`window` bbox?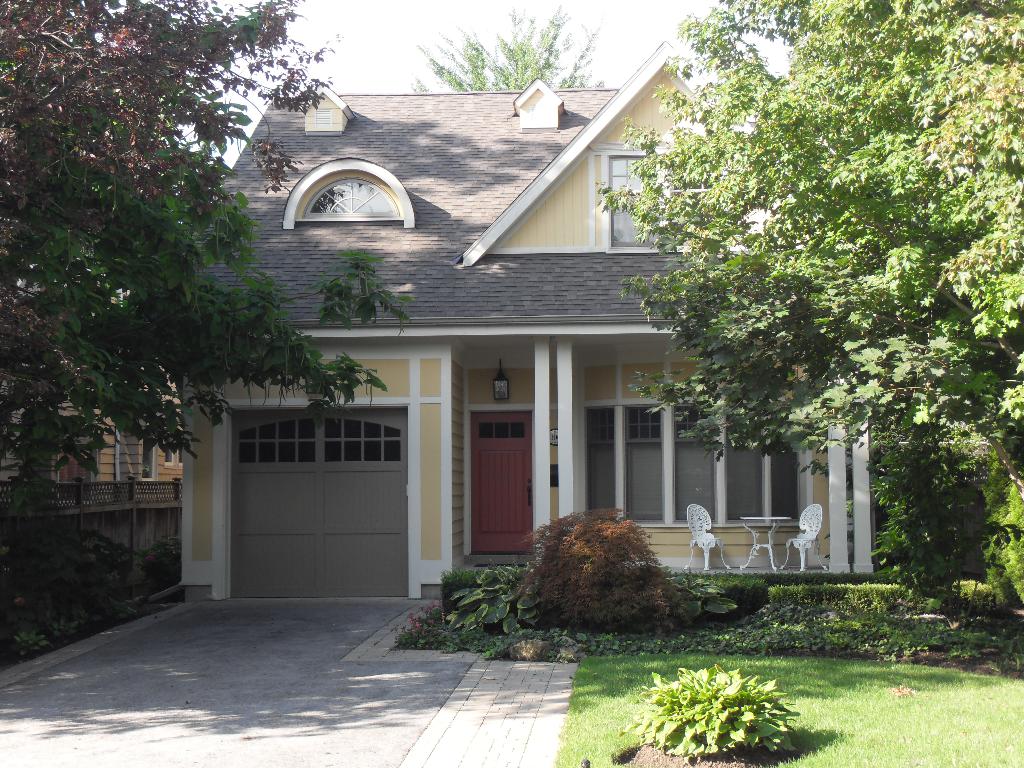
(left=775, top=416, right=799, bottom=522)
